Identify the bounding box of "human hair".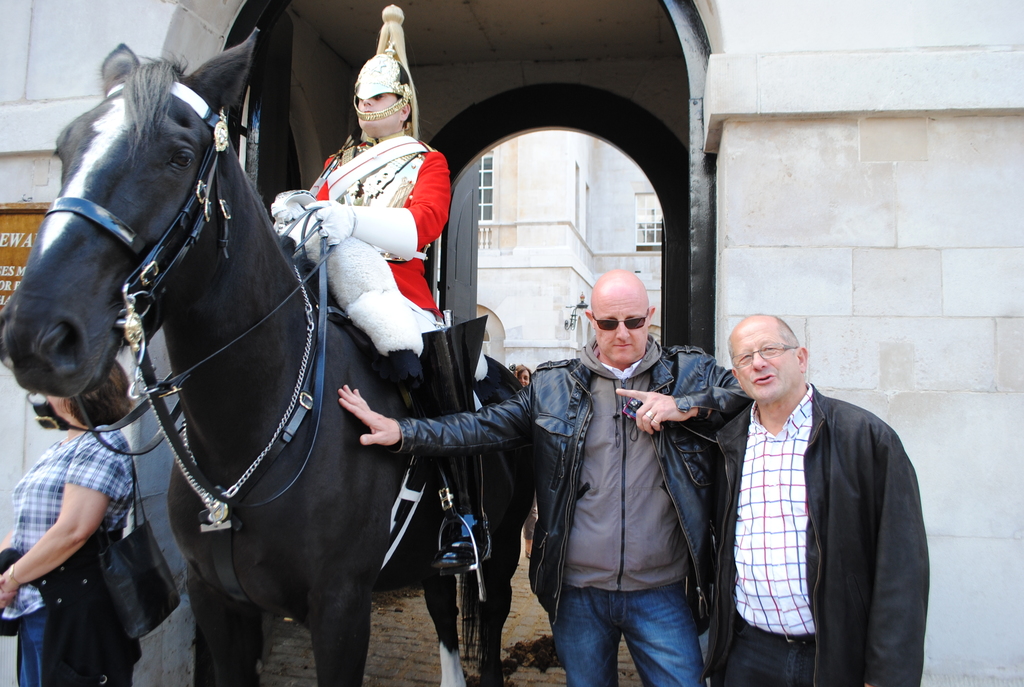
(58,360,139,426).
